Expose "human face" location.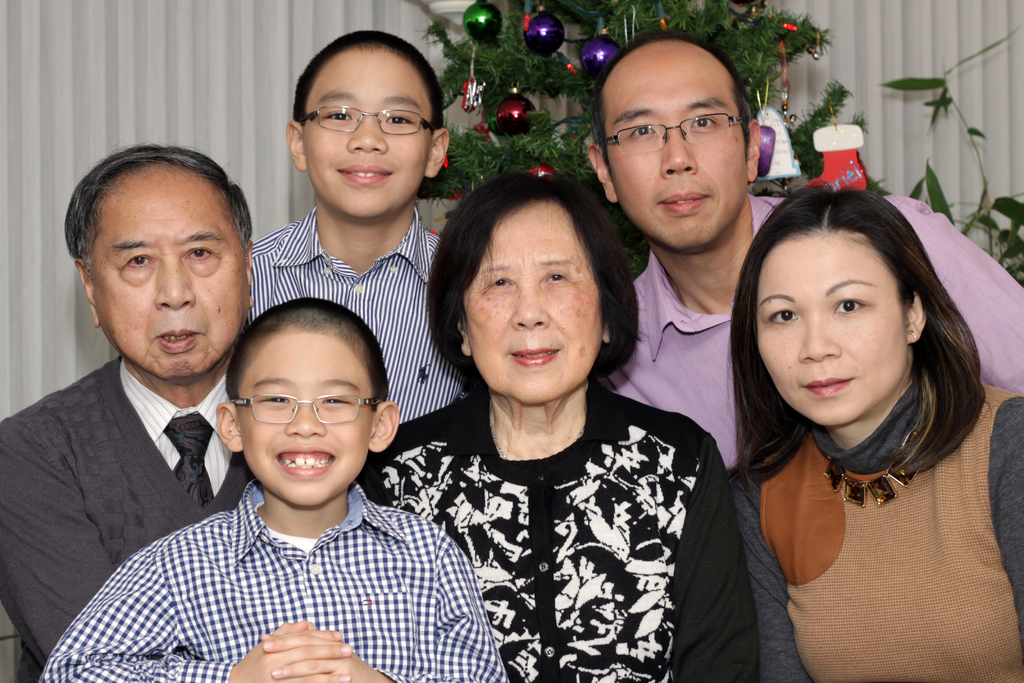
Exposed at left=755, top=231, right=905, bottom=424.
